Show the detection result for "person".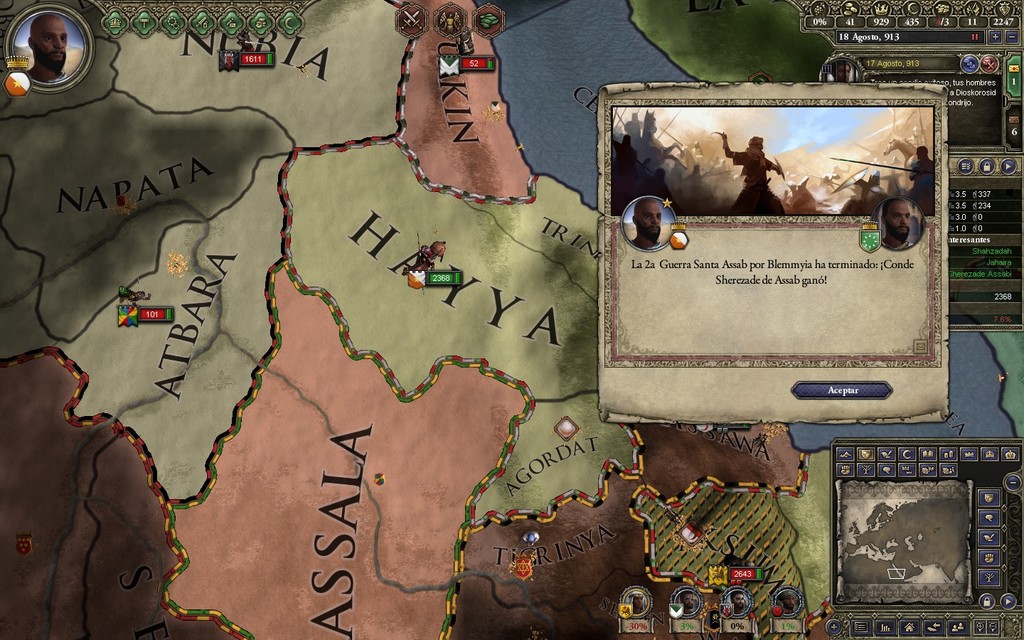
16/9/68/82.
